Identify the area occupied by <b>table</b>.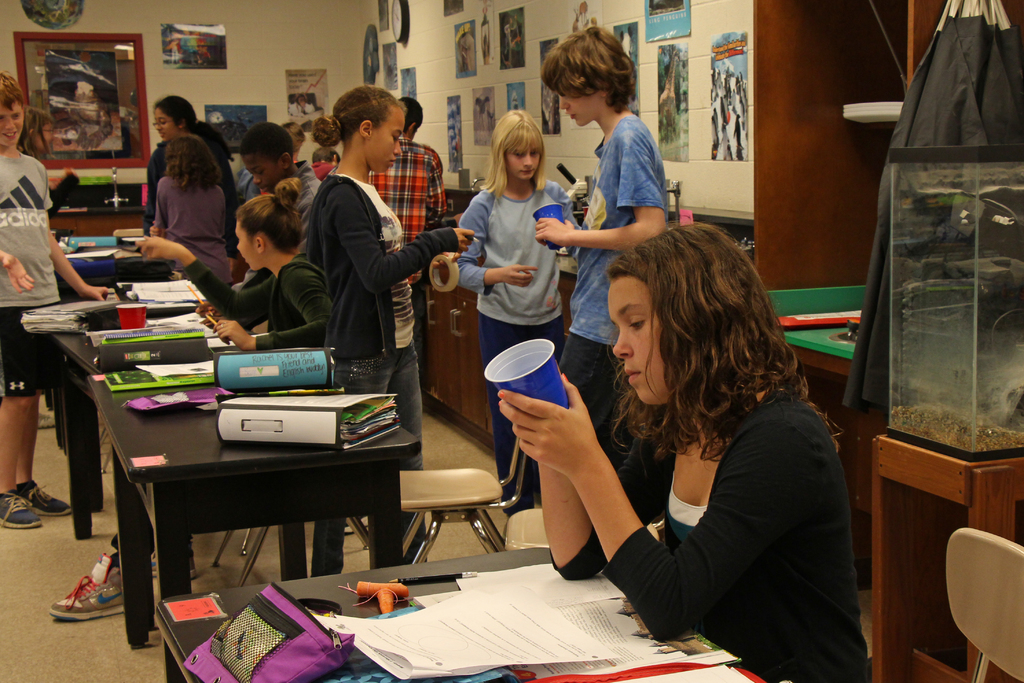
Area: bbox=[47, 304, 228, 532].
